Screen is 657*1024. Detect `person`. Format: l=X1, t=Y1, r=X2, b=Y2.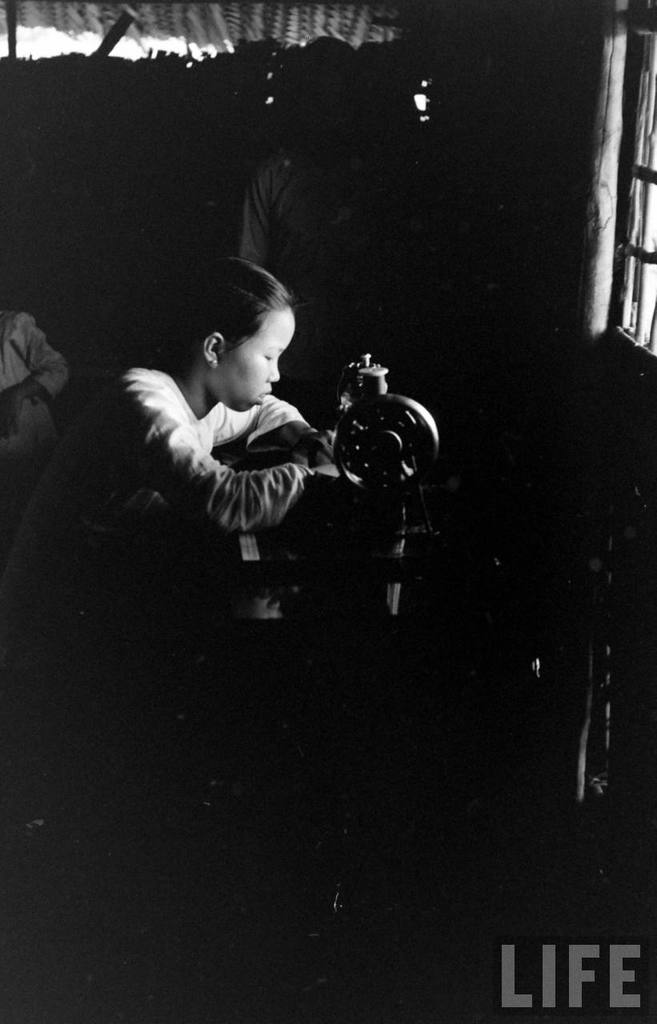
l=239, t=35, r=421, b=412.
